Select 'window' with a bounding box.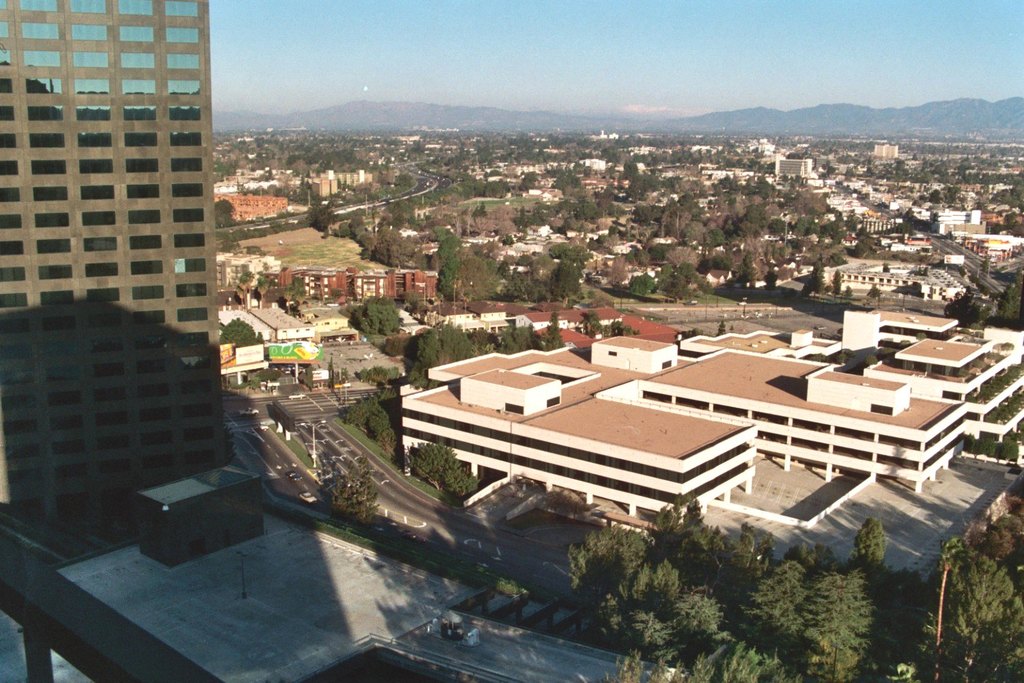
(0, 294, 30, 309).
